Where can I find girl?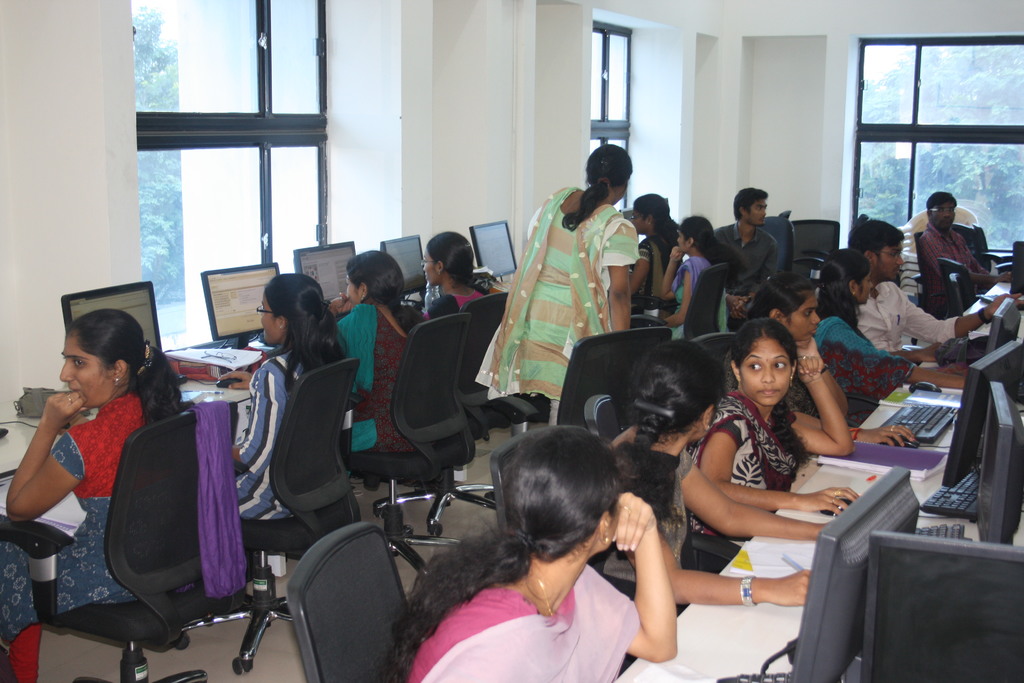
You can find it at left=378, top=422, right=689, bottom=682.
